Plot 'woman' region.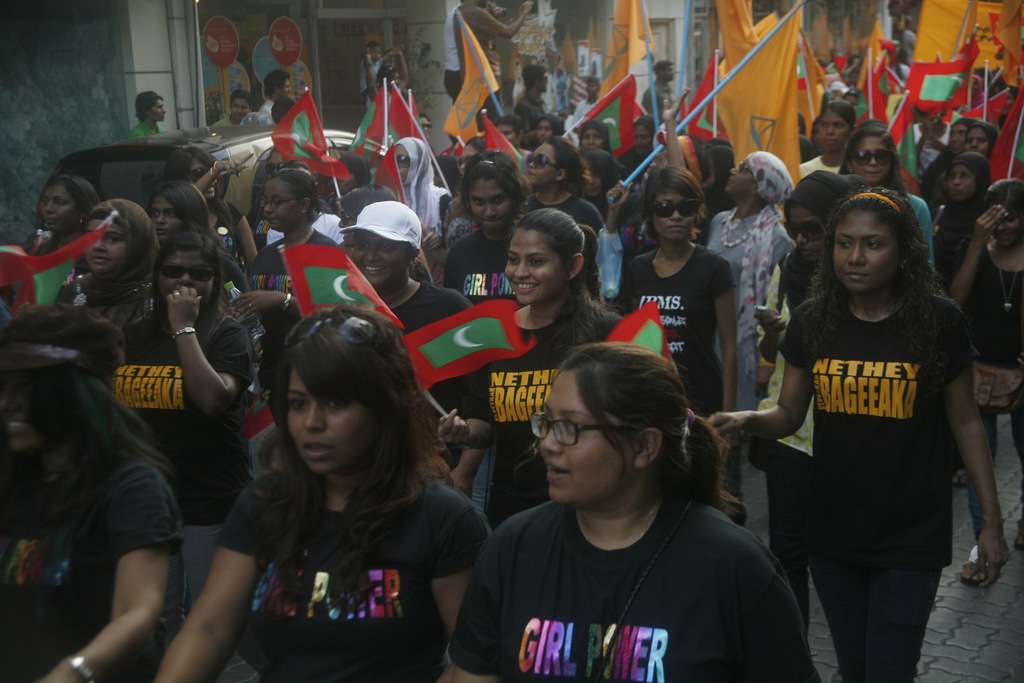
Plotted at x1=945, y1=177, x2=1023, y2=465.
